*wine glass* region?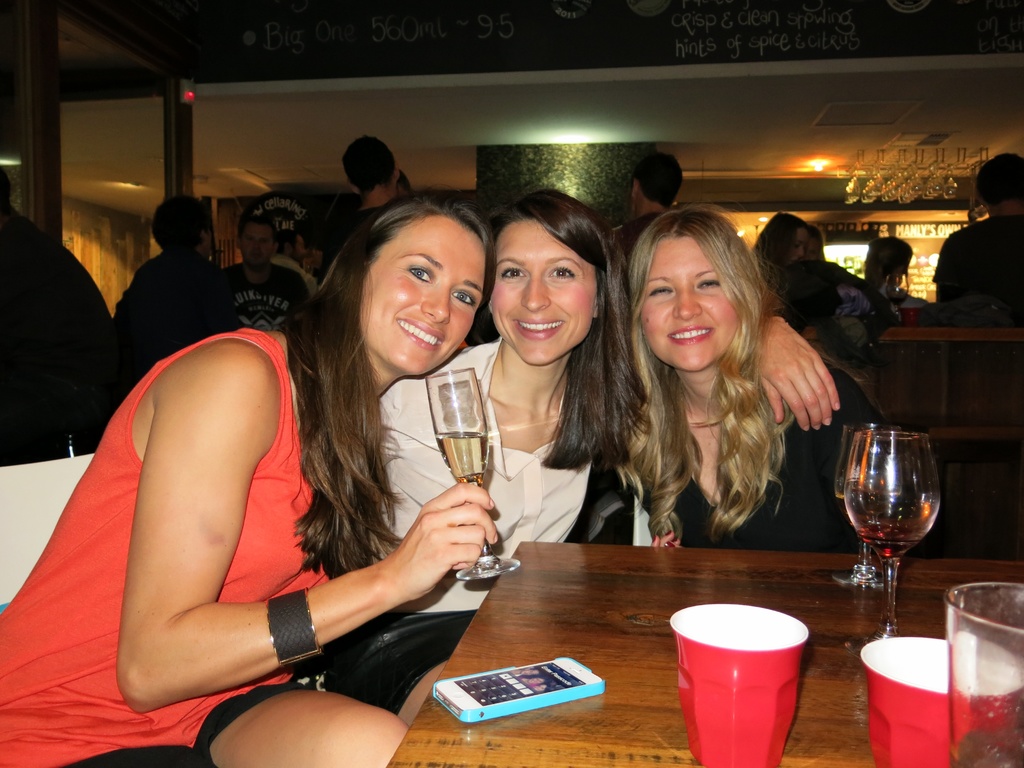
<bbox>422, 367, 527, 580</bbox>
